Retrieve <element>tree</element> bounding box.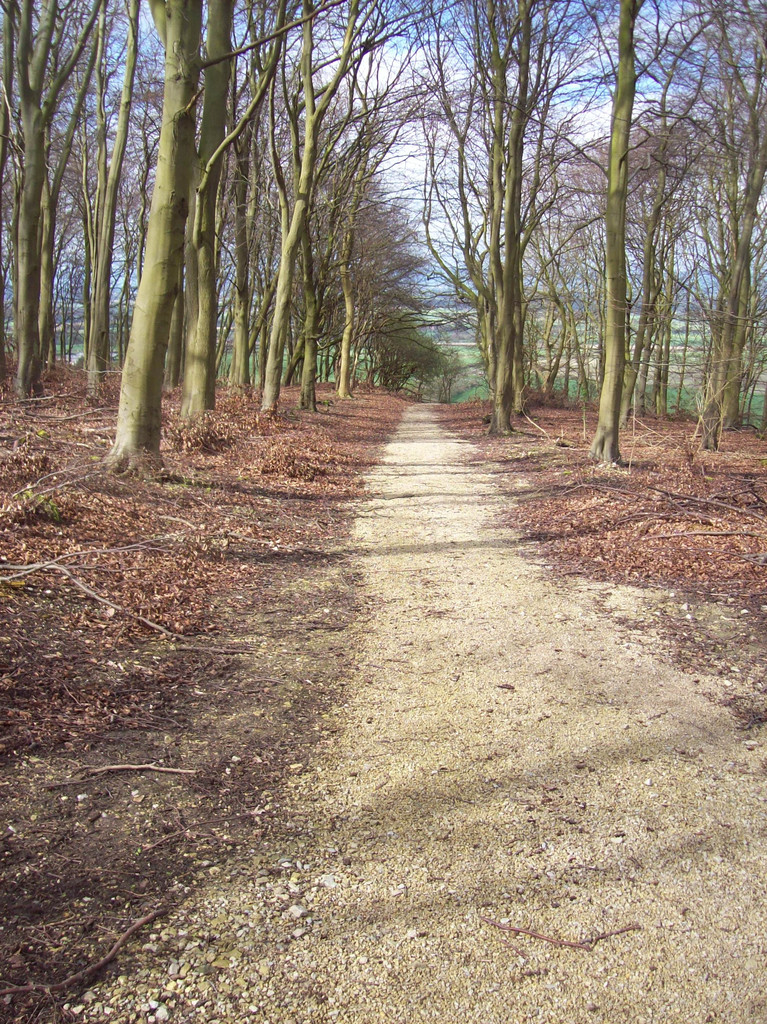
Bounding box: (x1=132, y1=0, x2=213, y2=452).
